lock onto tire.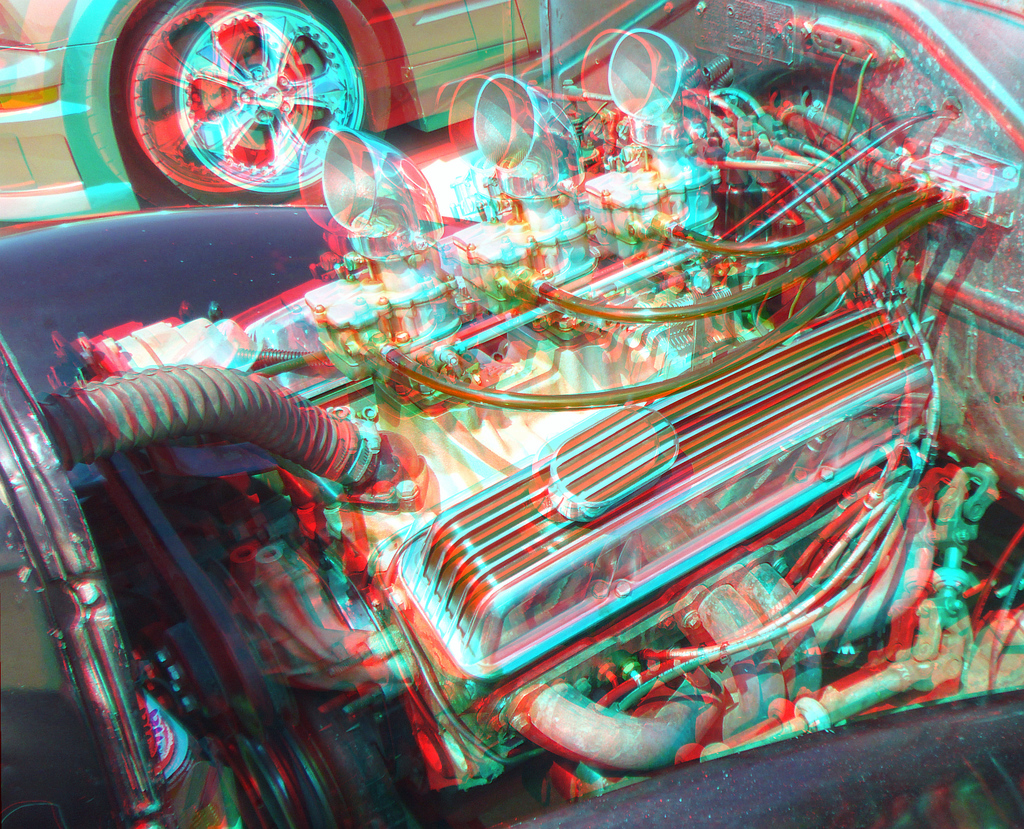
Locked: x1=107 y1=0 x2=390 y2=212.
